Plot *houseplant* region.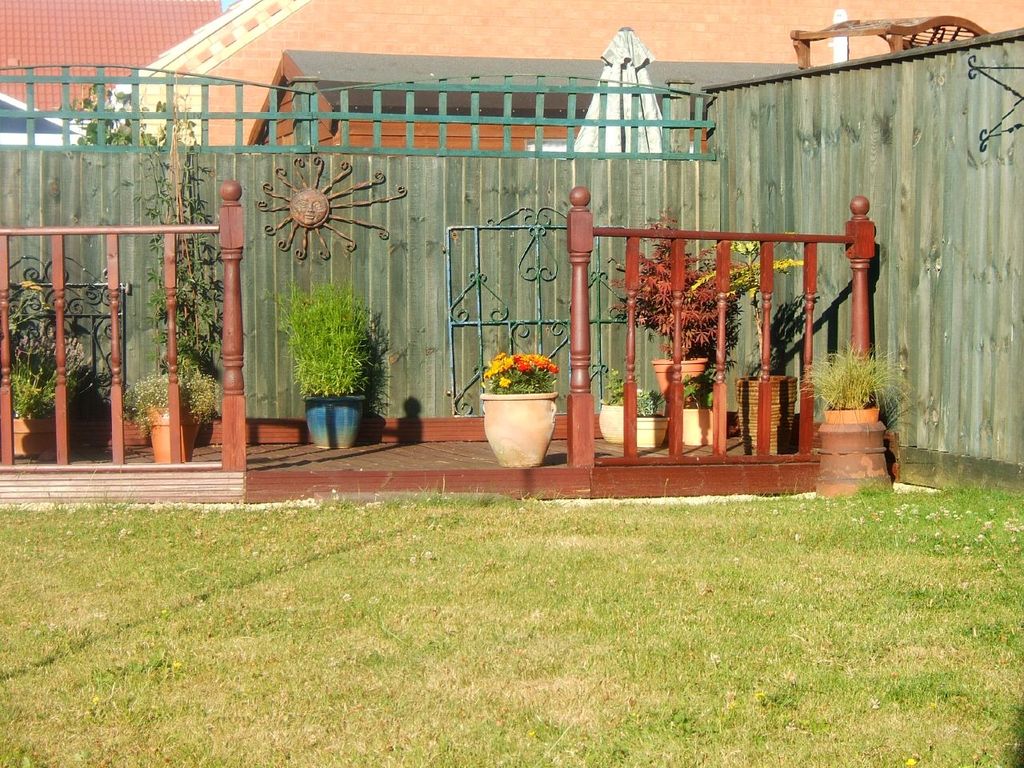
Plotted at left=611, top=216, right=738, bottom=410.
